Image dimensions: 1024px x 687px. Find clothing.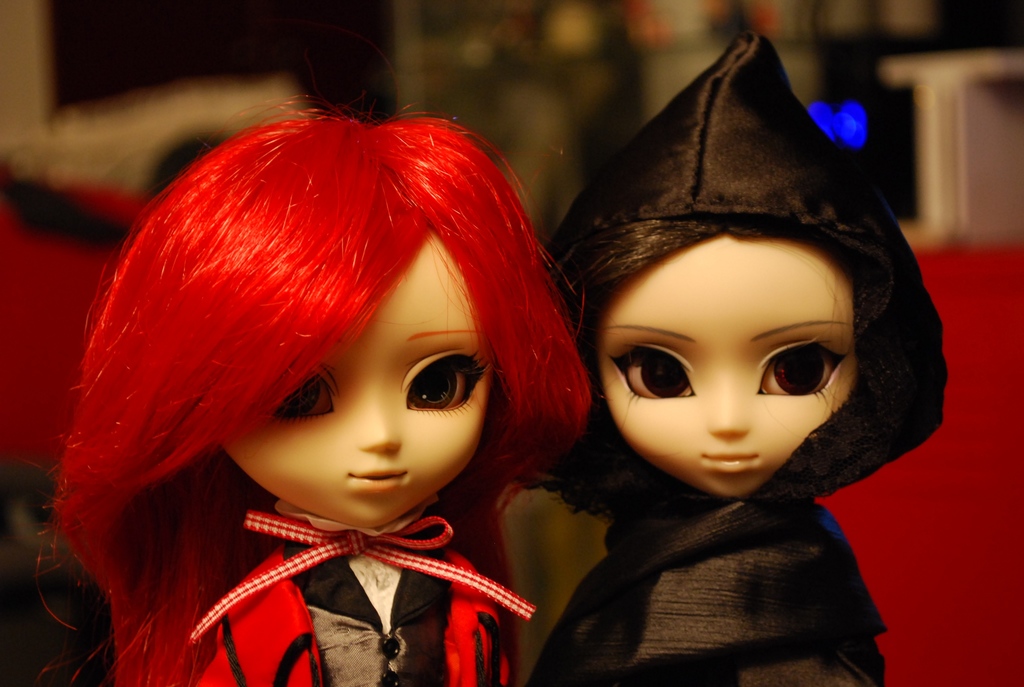
184:498:529:652.
